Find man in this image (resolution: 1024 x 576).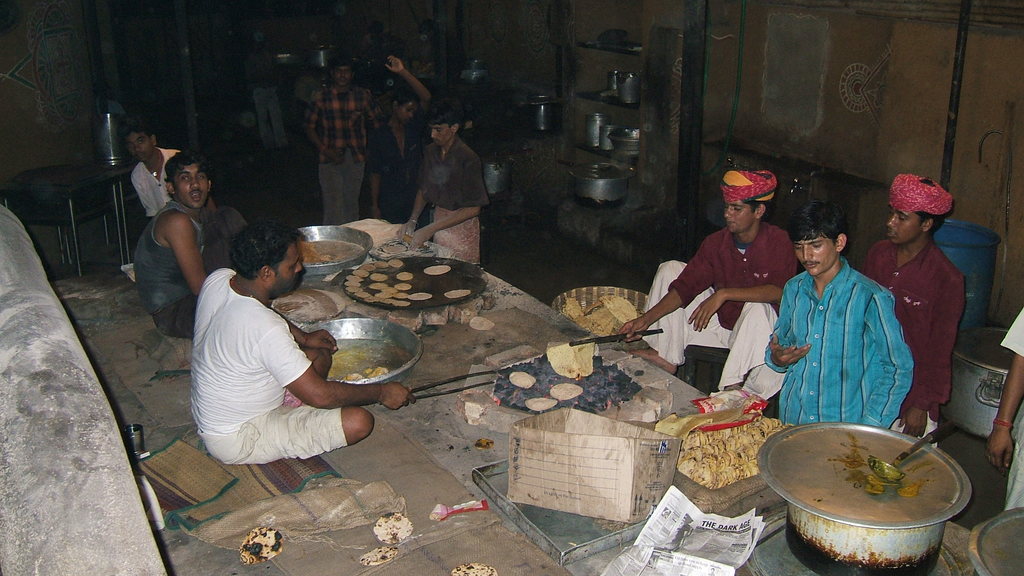
x1=750 y1=211 x2=916 y2=453.
